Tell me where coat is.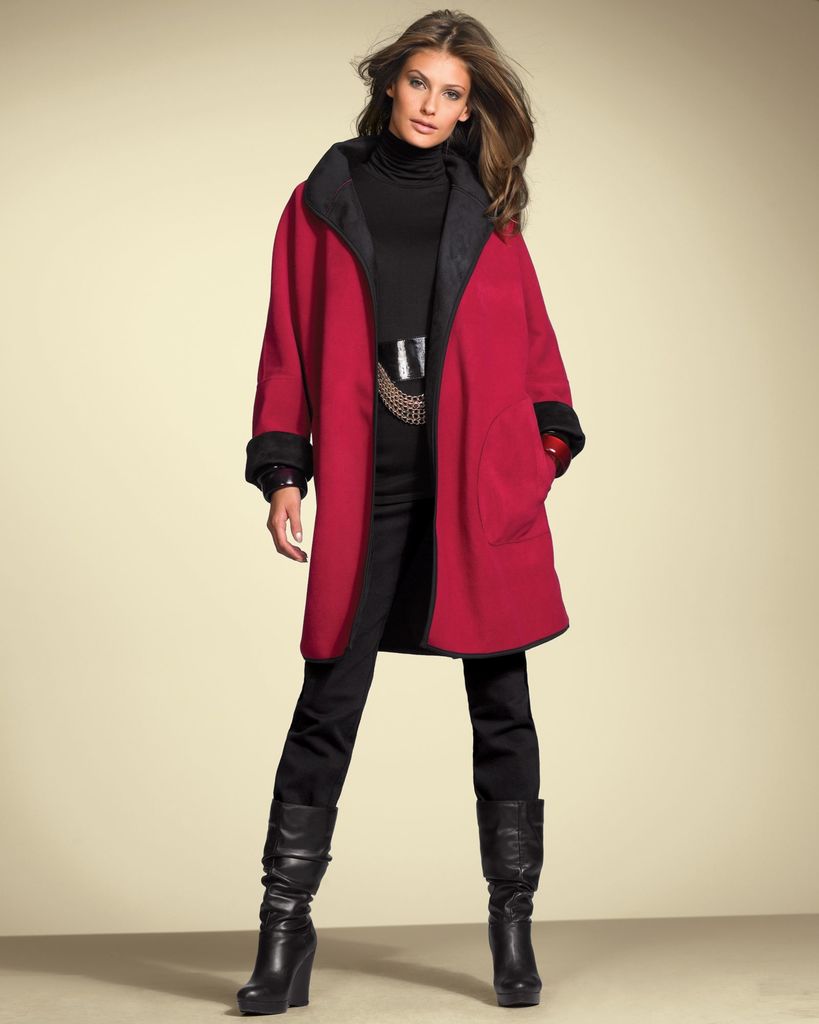
coat is at bbox=(241, 143, 592, 657).
